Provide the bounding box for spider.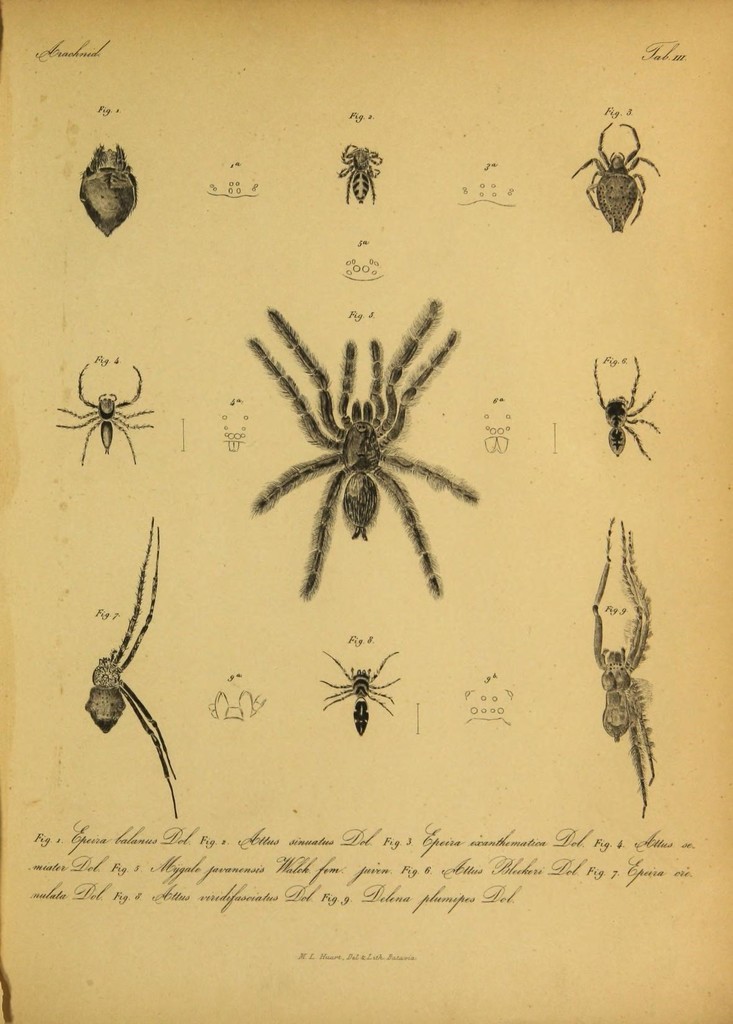
588, 509, 656, 817.
